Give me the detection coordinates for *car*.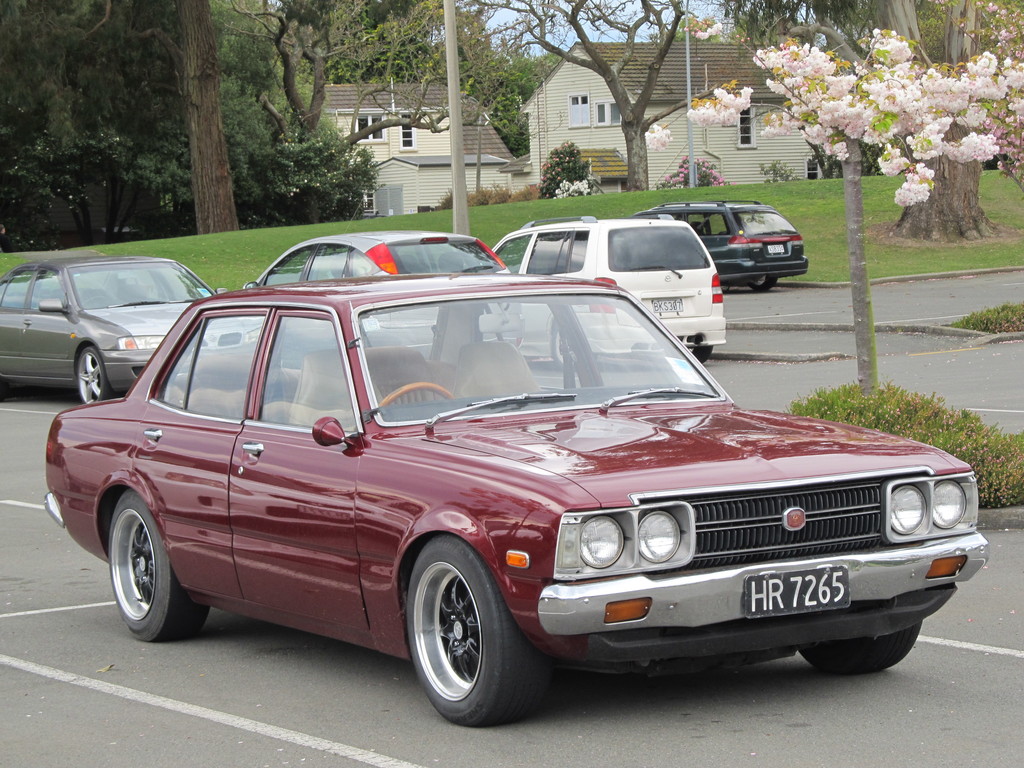
[left=49, top=277, right=989, bottom=731].
